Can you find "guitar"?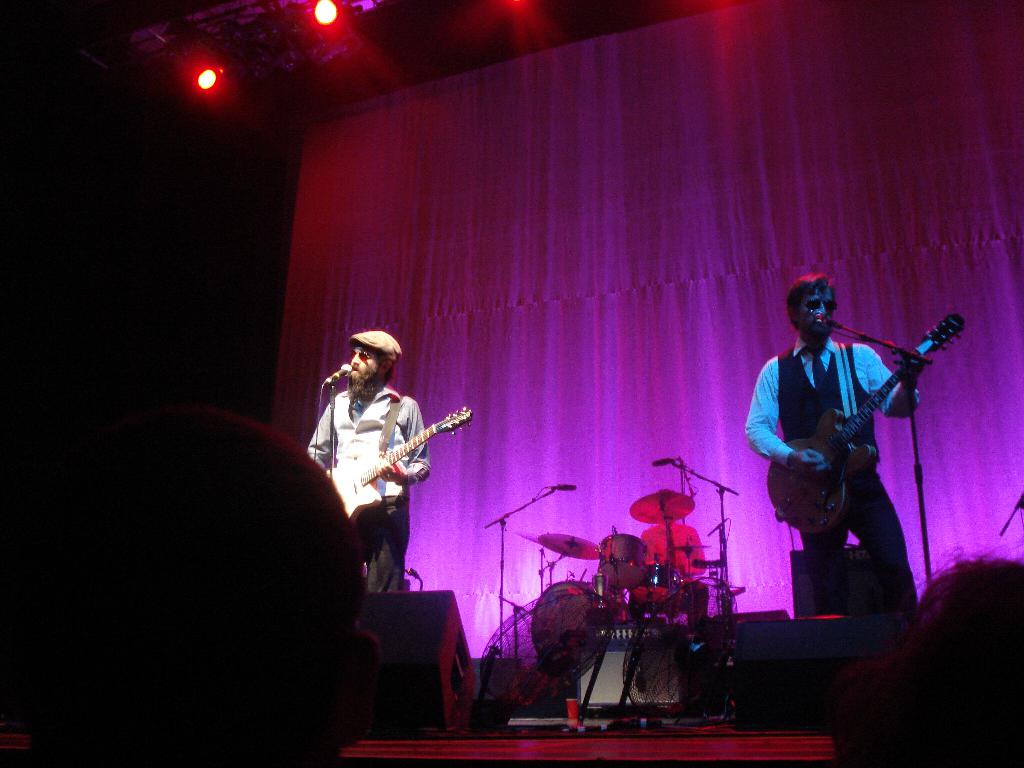
Yes, bounding box: pyautogui.locateOnScreen(309, 388, 466, 519).
